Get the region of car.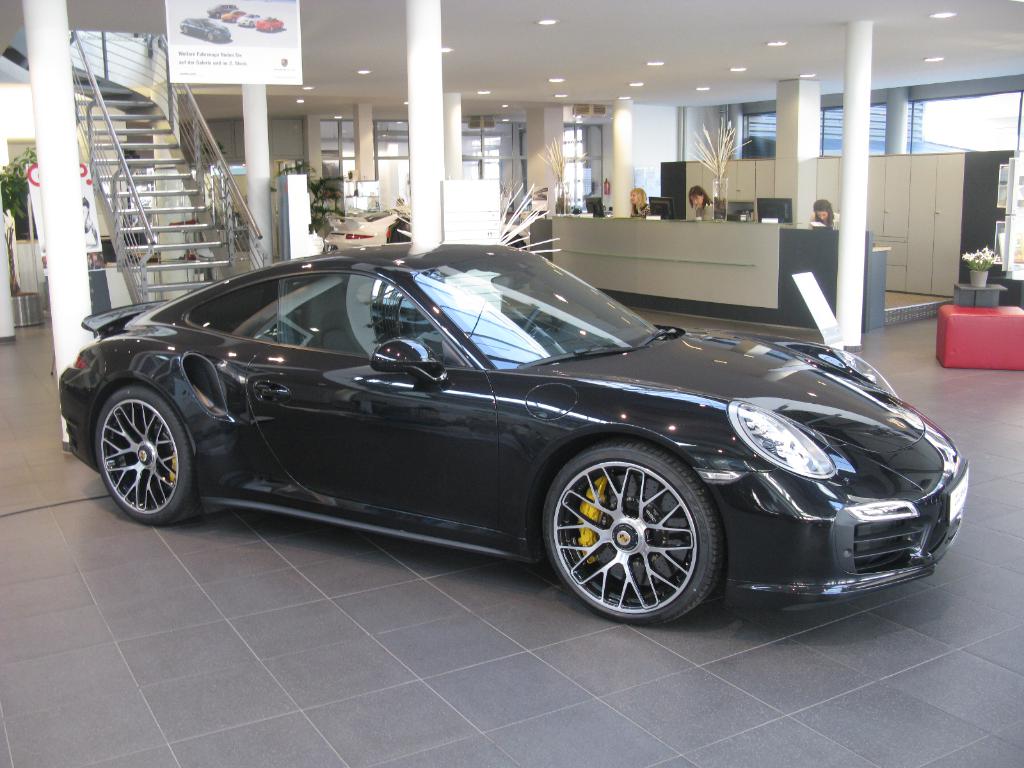
select_region(220, 12, 246, 25).
